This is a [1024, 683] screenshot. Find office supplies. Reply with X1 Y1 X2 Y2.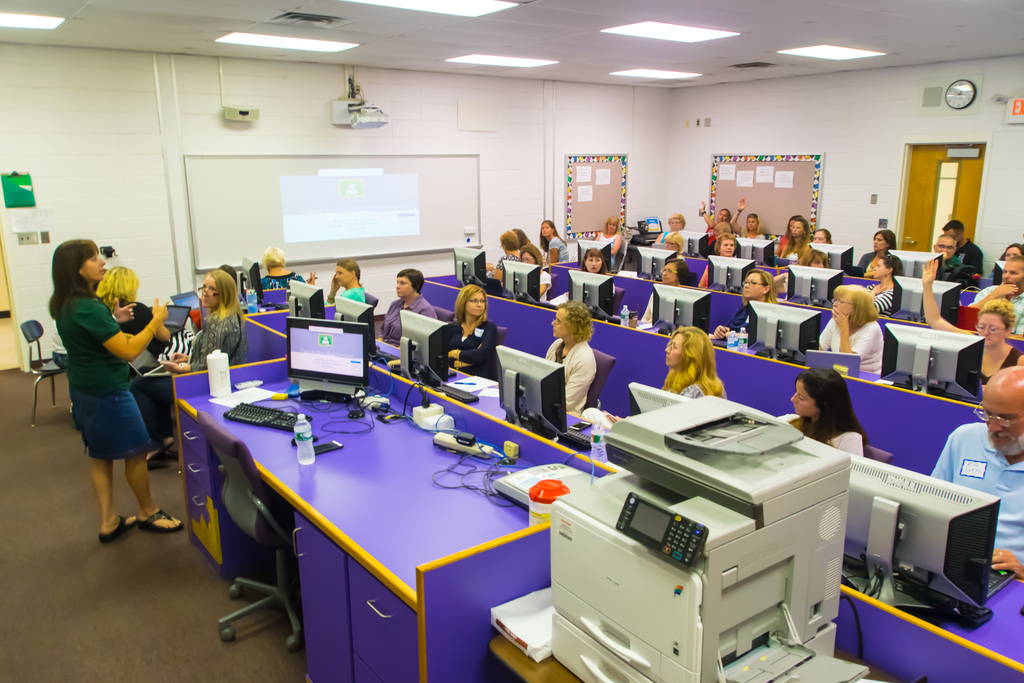
799 244 845 281.
